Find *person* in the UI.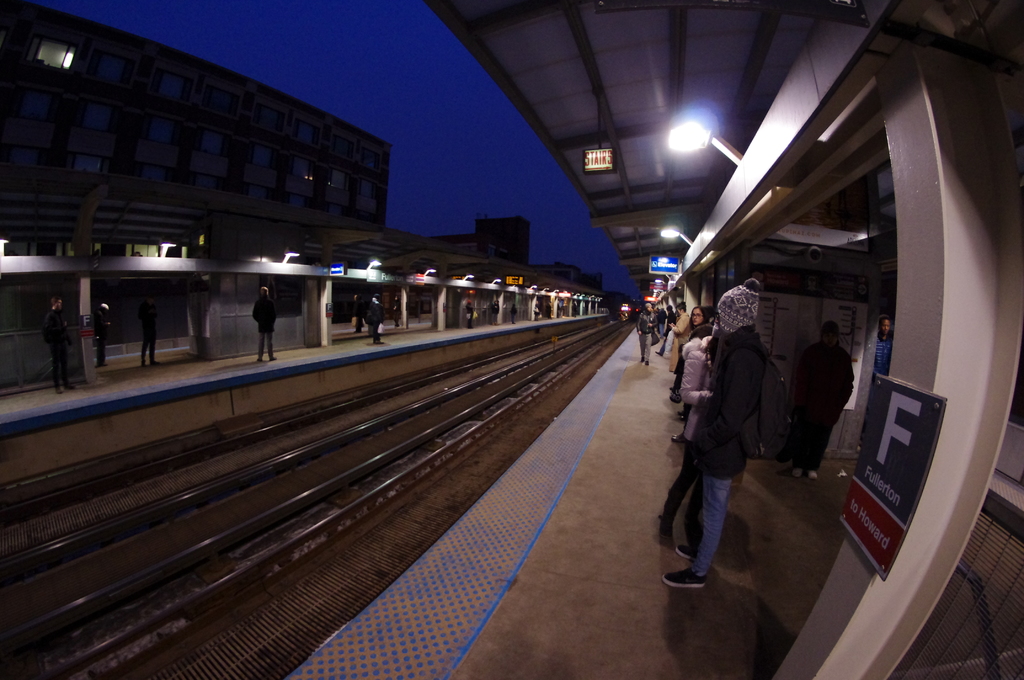
UI element at crop(141, 309, 157, 371).
